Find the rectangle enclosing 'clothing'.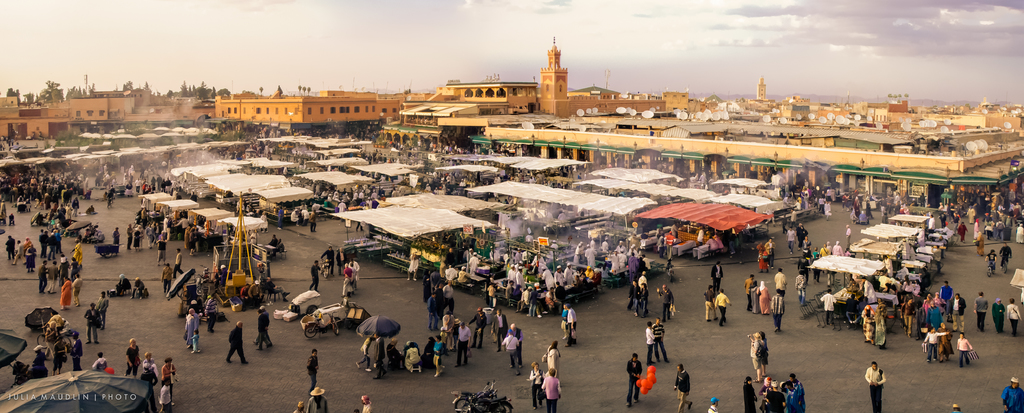
697,227,705,246.
